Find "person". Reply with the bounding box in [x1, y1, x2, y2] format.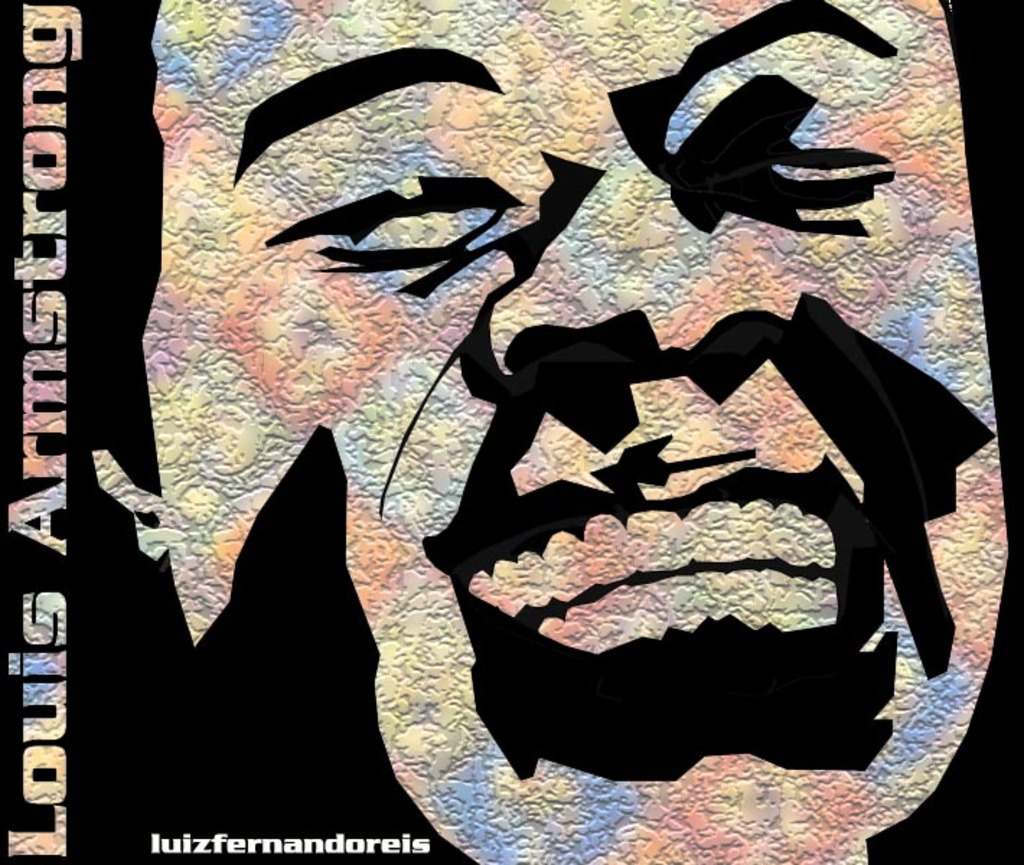
[92, 0, 1008, 864].
